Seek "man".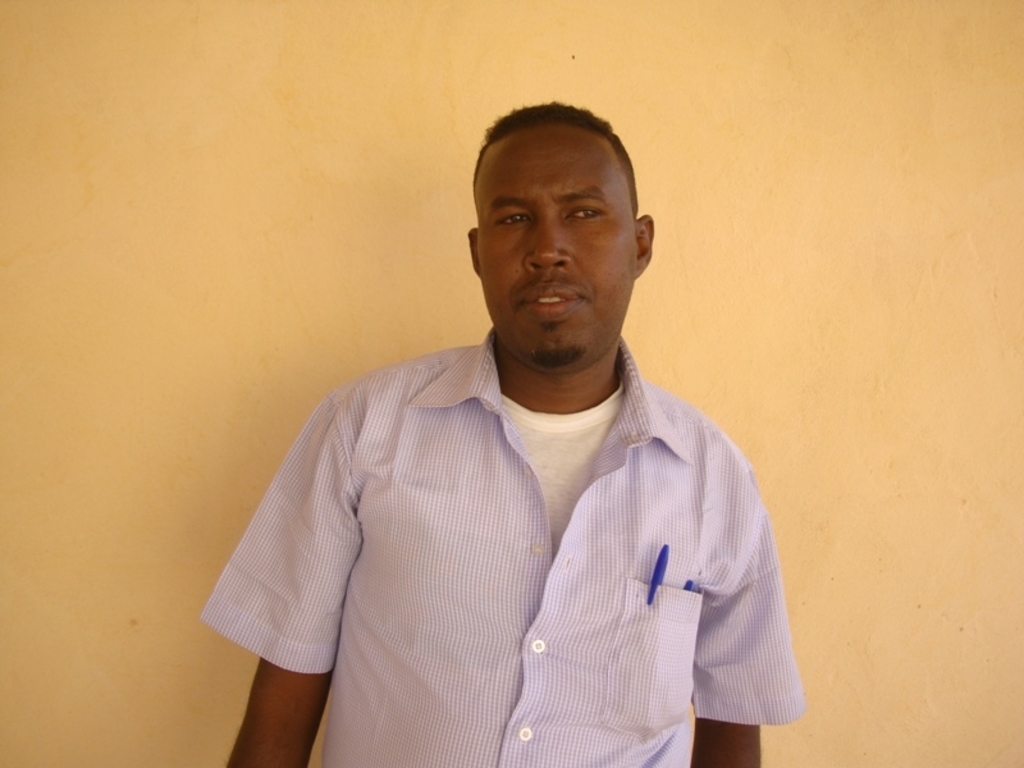
Rect(214, 96, 817, 759).
